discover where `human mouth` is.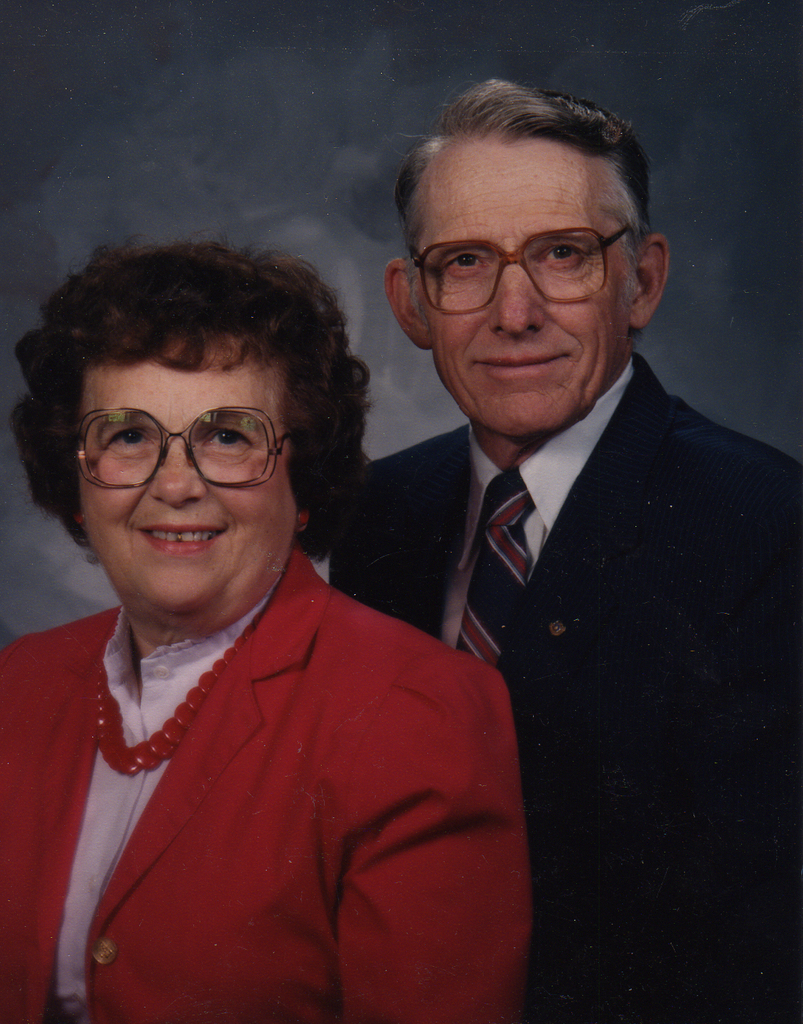
Discovered at pyautogui.locateOnScreen(470, 349, 580, 384).
